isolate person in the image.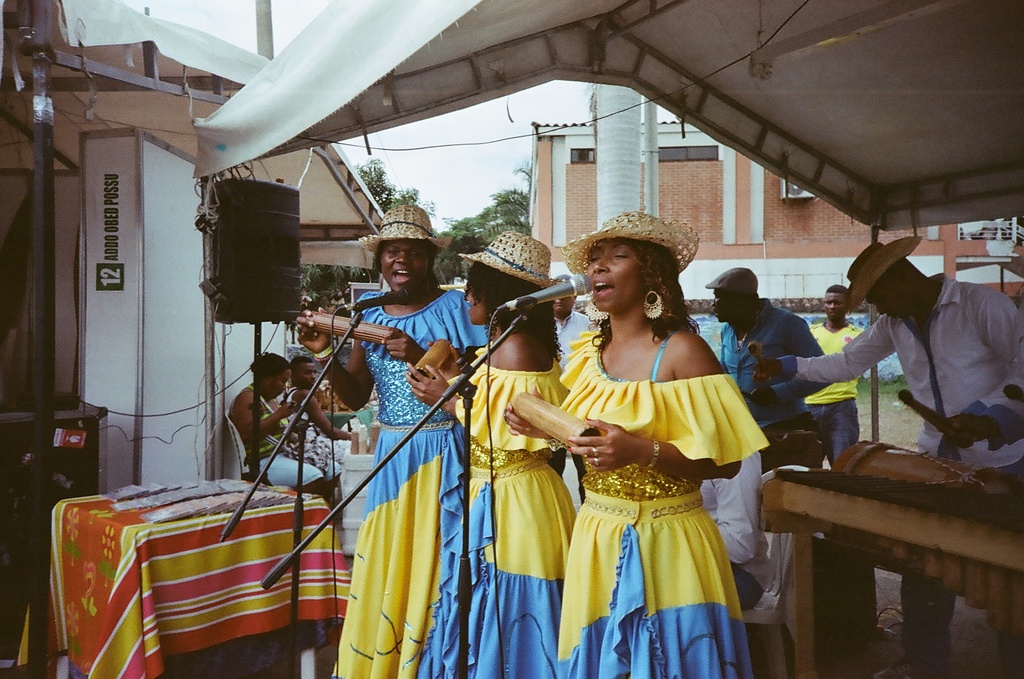
Isolated region: <bbox>706, 265, 824, 438</bbox>.
